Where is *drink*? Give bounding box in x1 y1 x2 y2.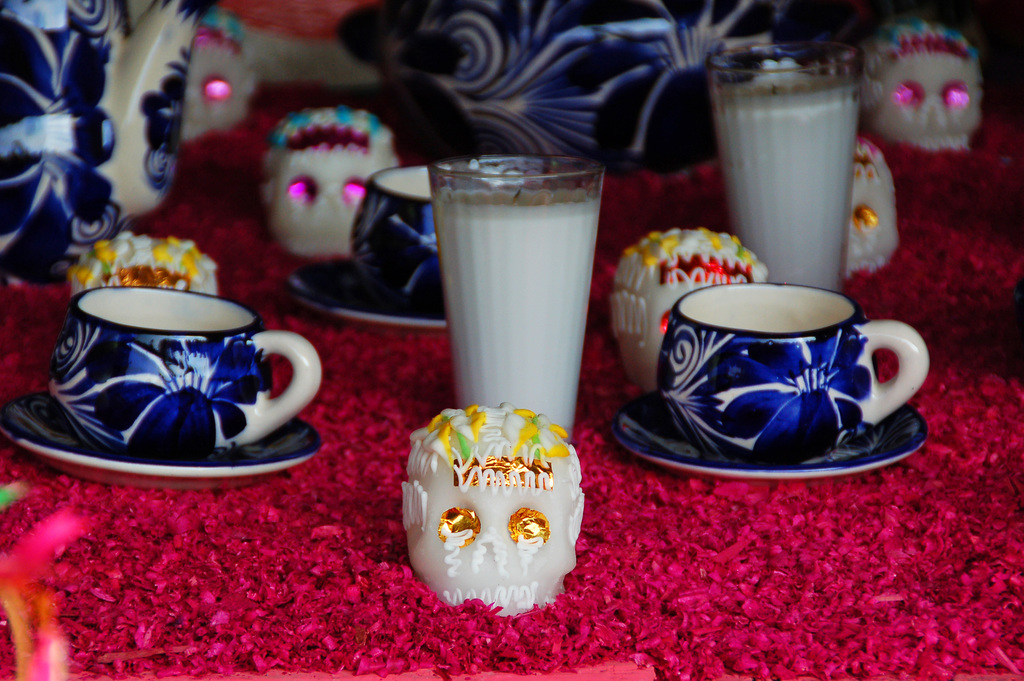
436 189 597 445.
